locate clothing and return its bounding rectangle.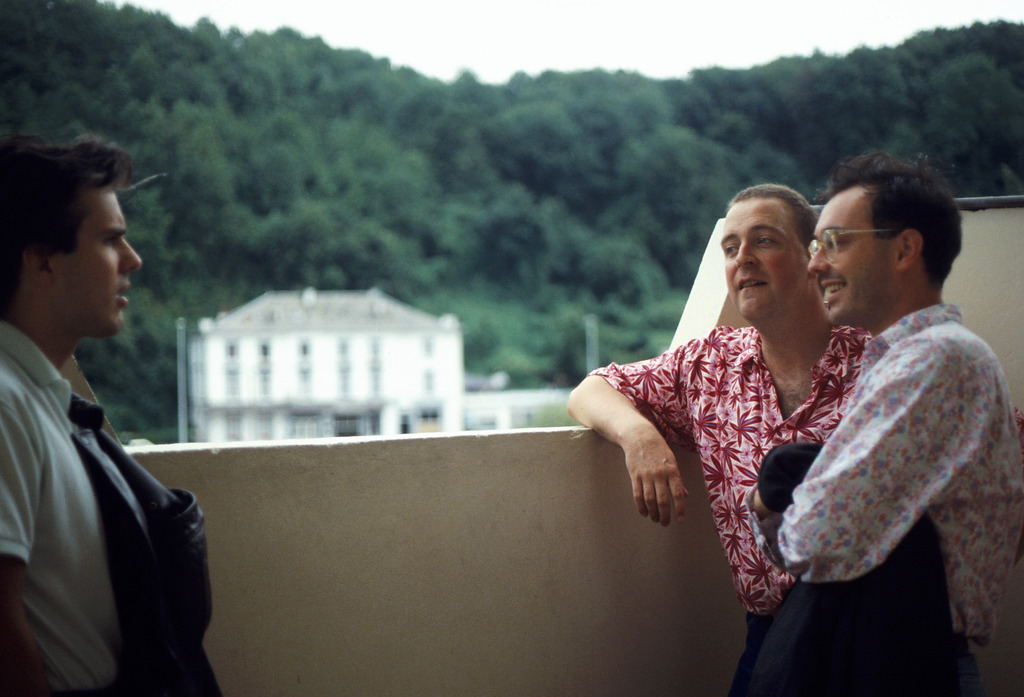
pyautogui.locateOnScreen(4, 265, 195, 690).
